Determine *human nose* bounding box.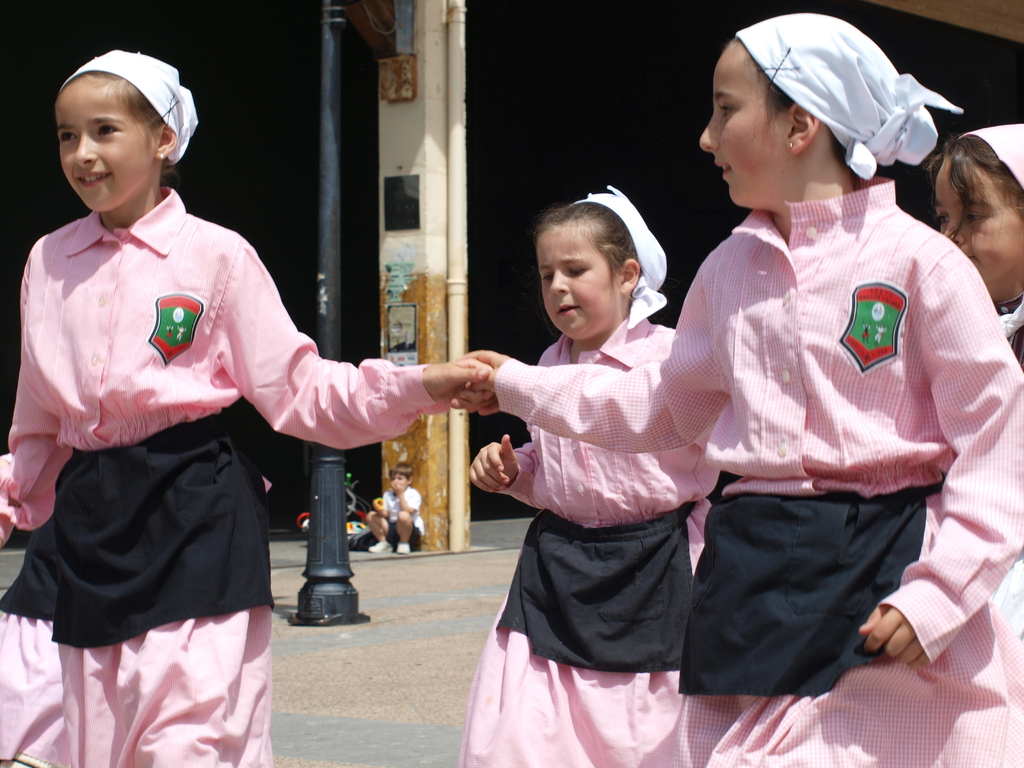
Determined: BBox(948, 221, 965, 249).
